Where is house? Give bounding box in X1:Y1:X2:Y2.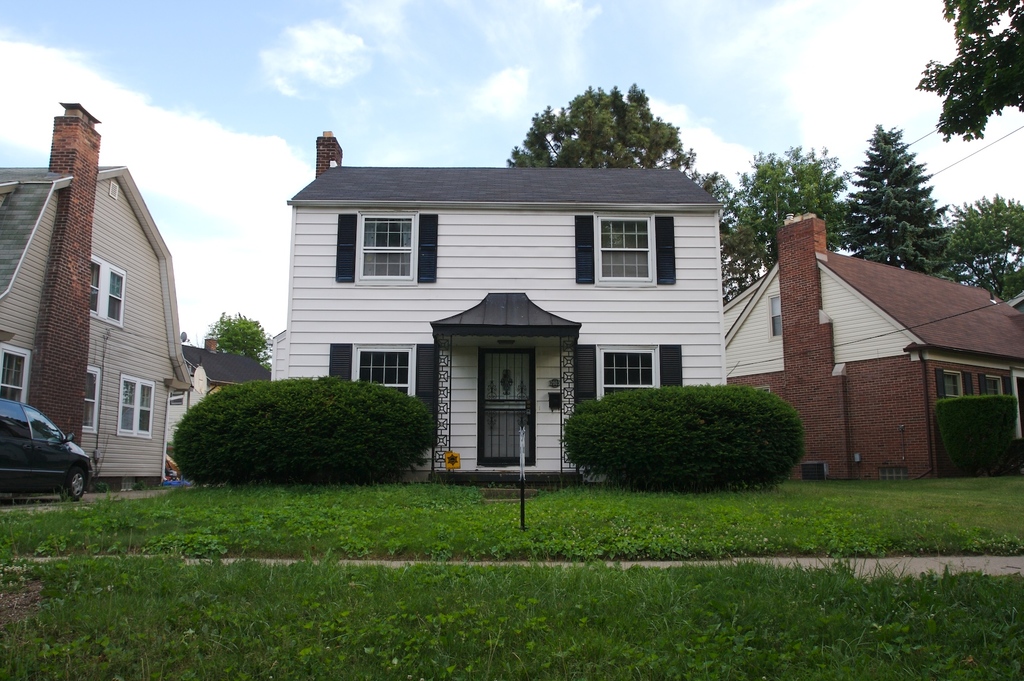
0:101:194:494.
